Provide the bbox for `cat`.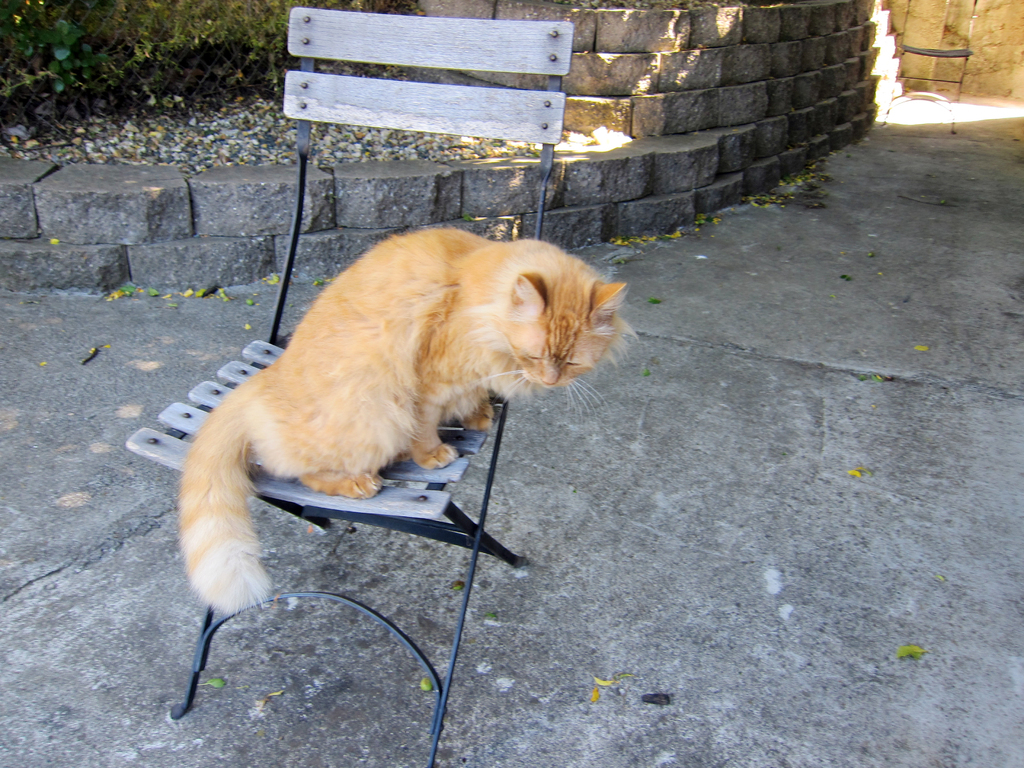
BBox(173, 224, 647, 617).
